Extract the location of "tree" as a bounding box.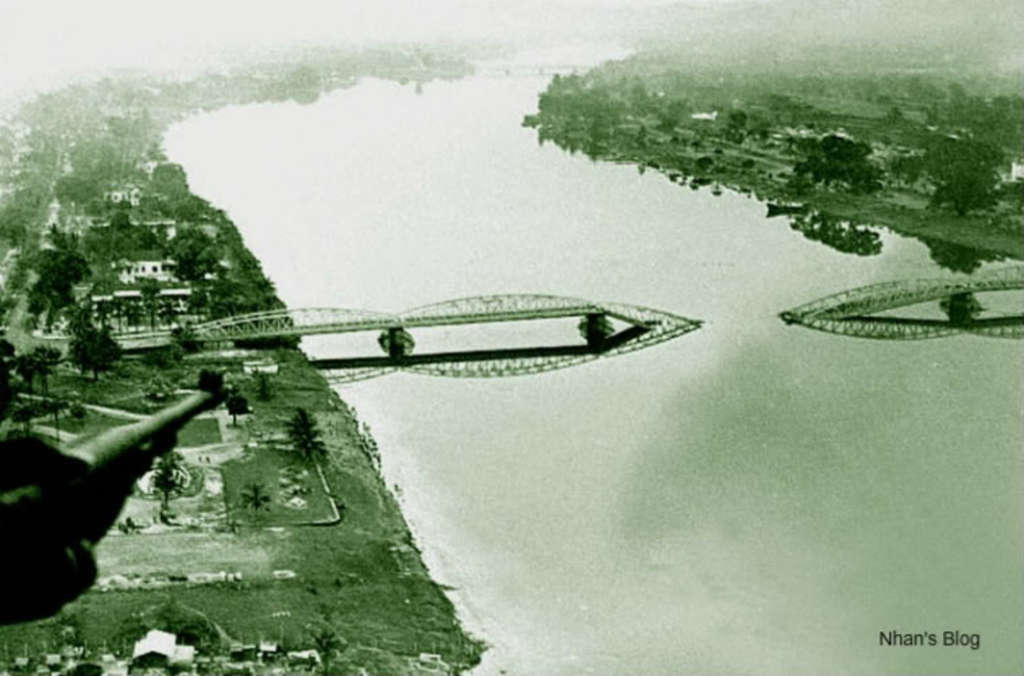
rect(43, 386, 74, 445).
